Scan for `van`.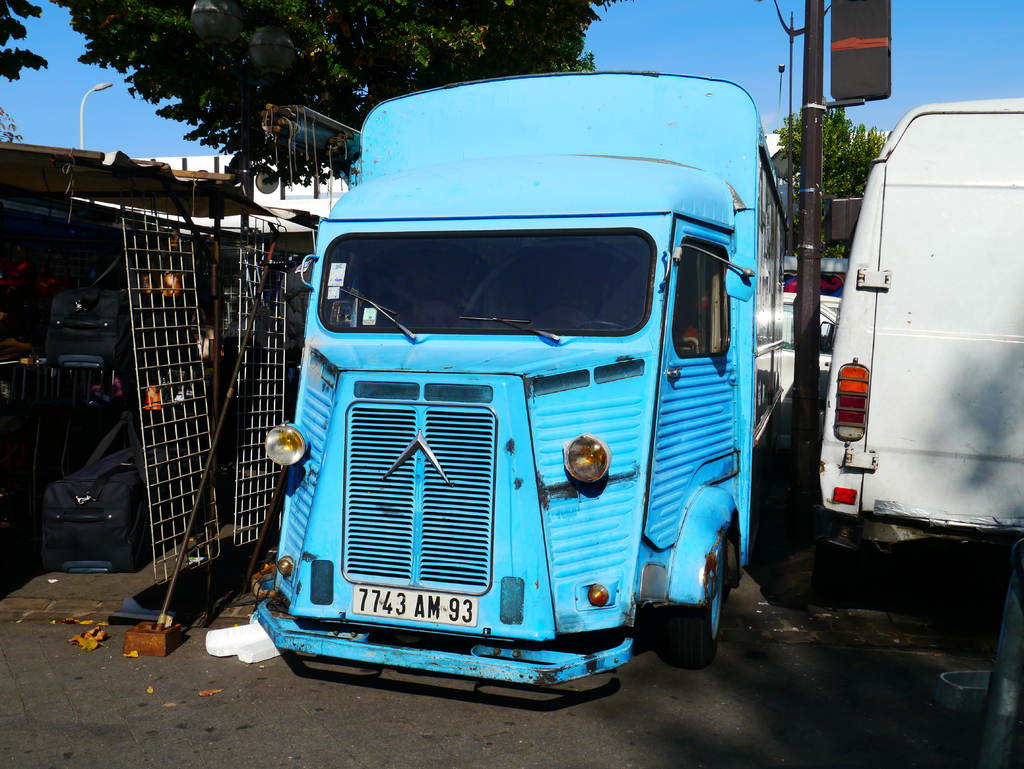
Scan result: box=[247, 68, 791, 690].
